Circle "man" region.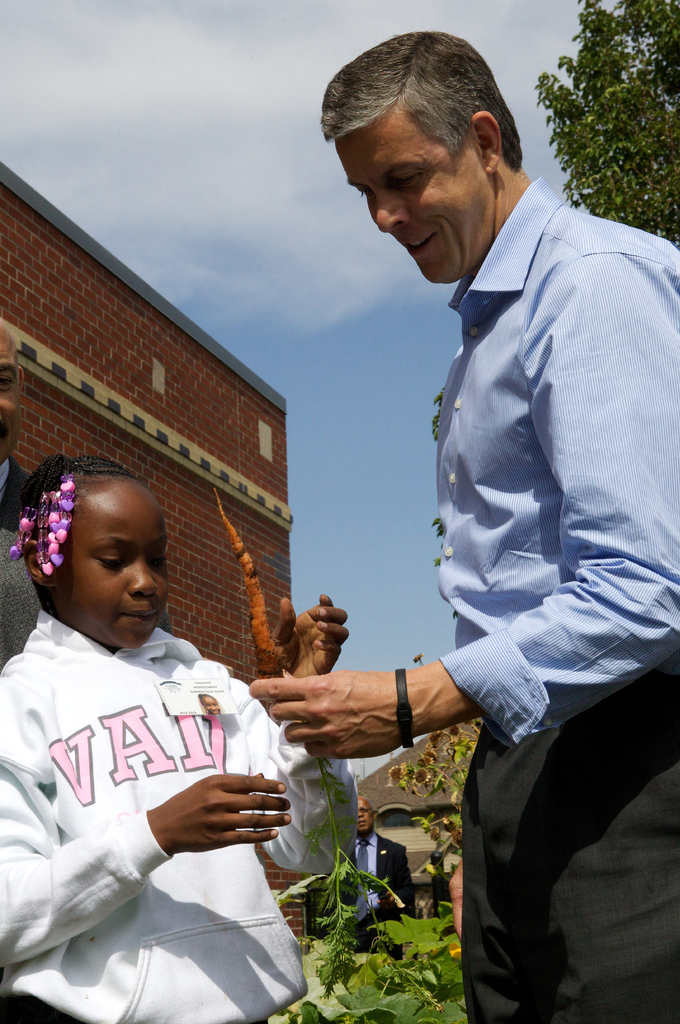
Region: box(0, 314, 348, 676).
